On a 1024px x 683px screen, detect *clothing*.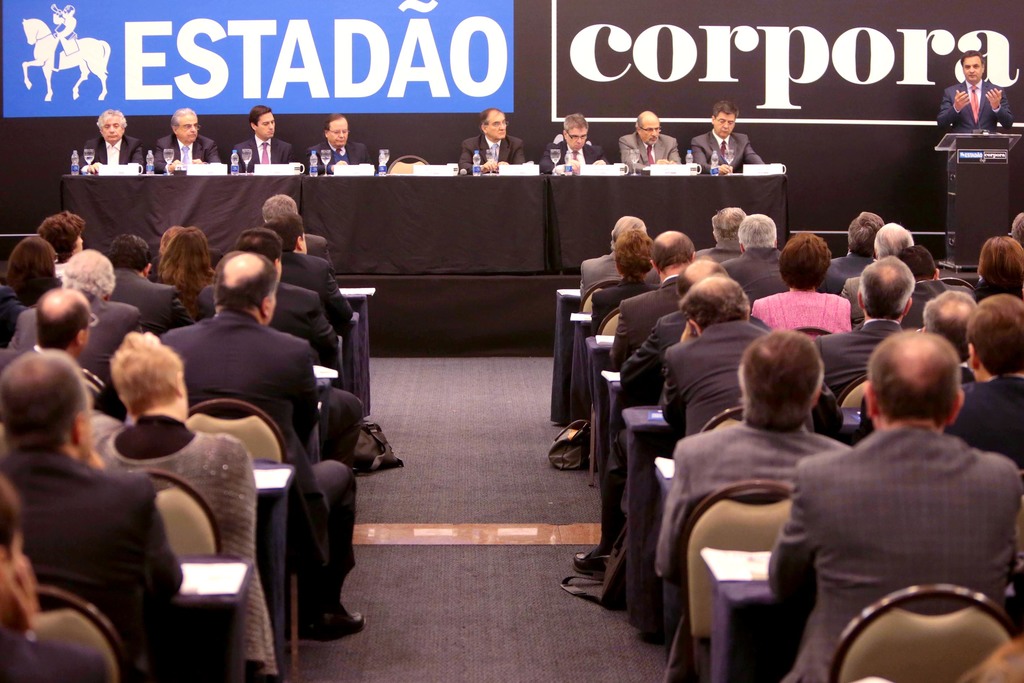
detection(657, 322, 762, 432).
